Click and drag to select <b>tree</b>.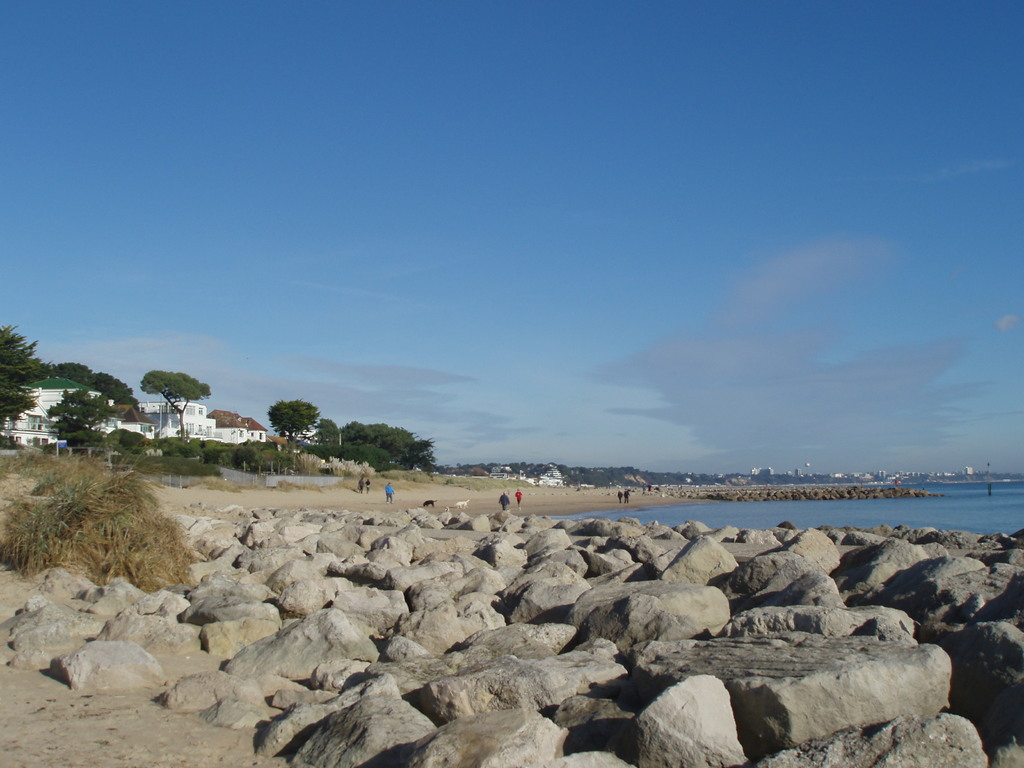
Selection: <box>416,436,438,467</box>.
